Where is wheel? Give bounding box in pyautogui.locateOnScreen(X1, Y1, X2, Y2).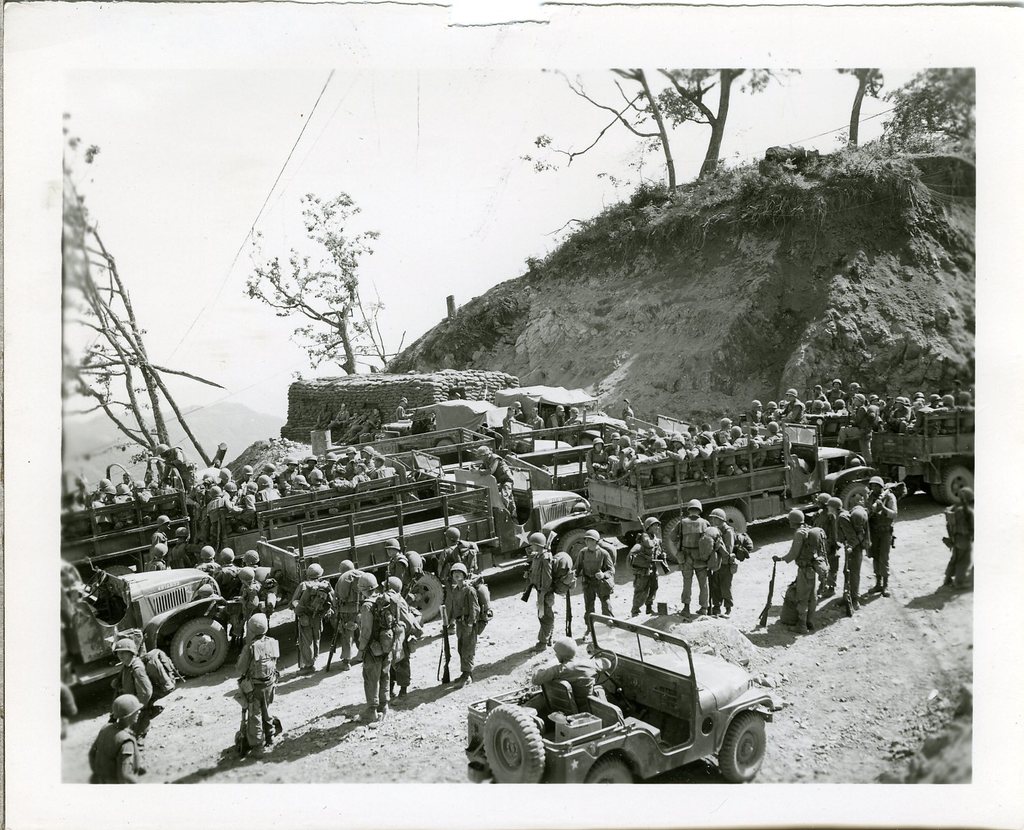
pyautogui.locateOnScreen(587, 649, 617, 688).
